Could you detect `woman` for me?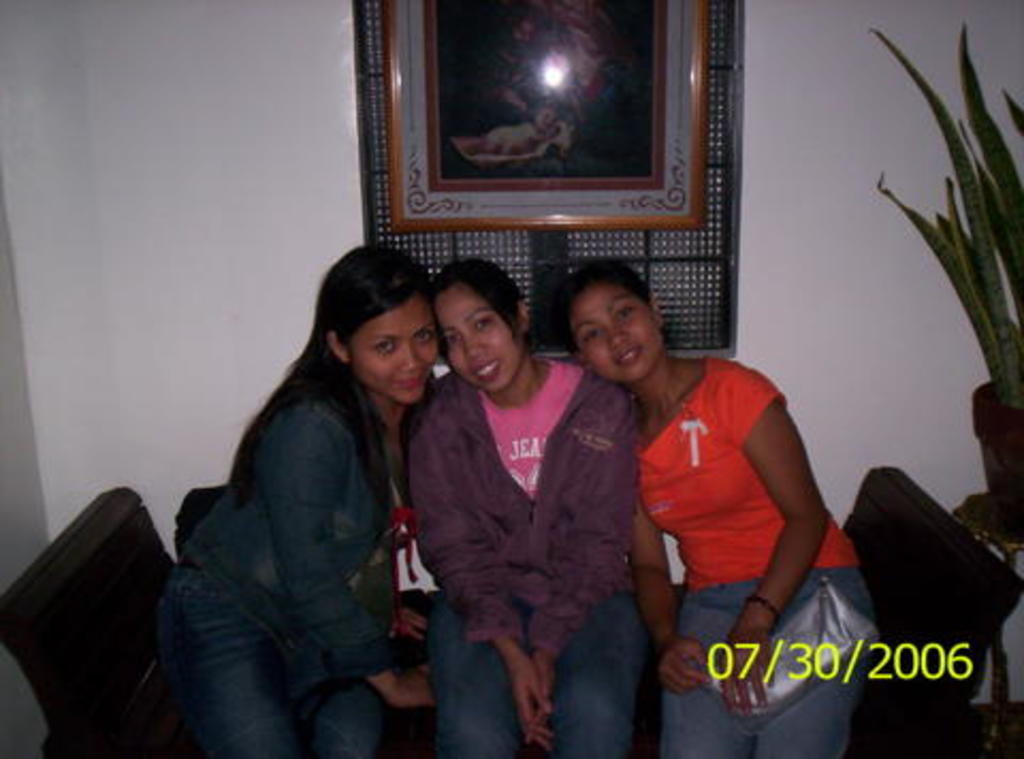
Detection result: [154, 241, 452, 757].
